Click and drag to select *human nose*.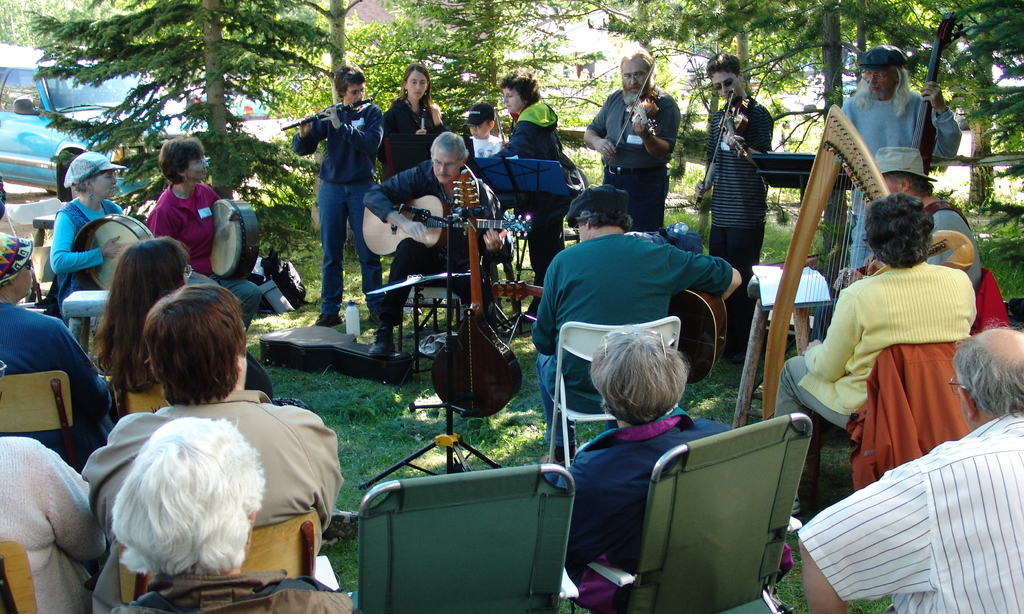
Selection: (x1=870, y1=75, x2=875, y2=83).
